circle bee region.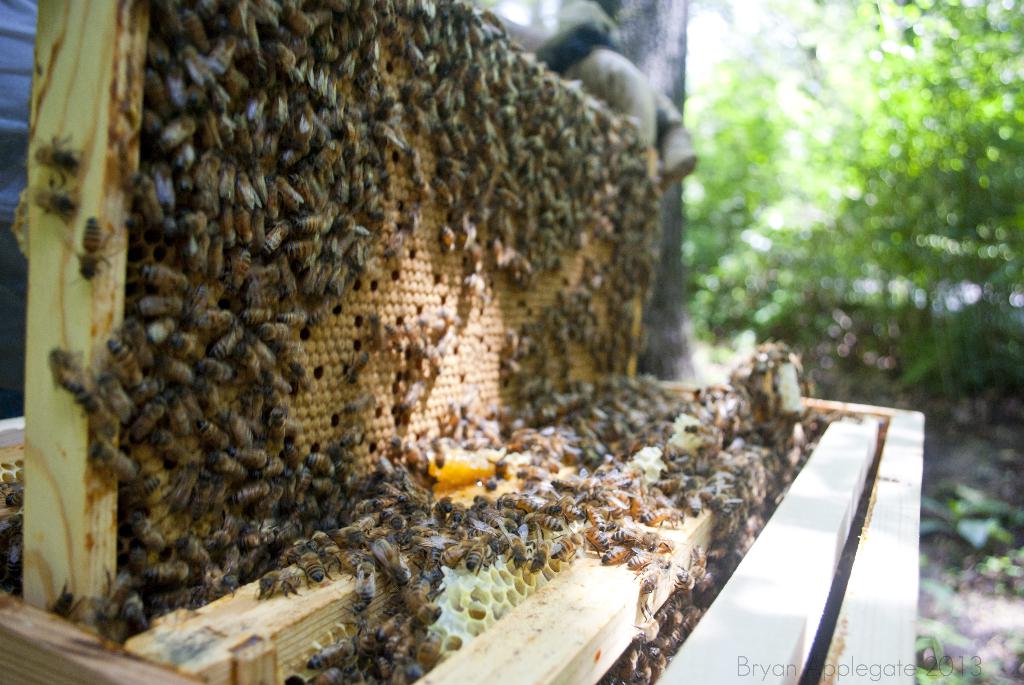
Region: {"left": 91, "top": 599, "right": 116, "bottom": 636}.
